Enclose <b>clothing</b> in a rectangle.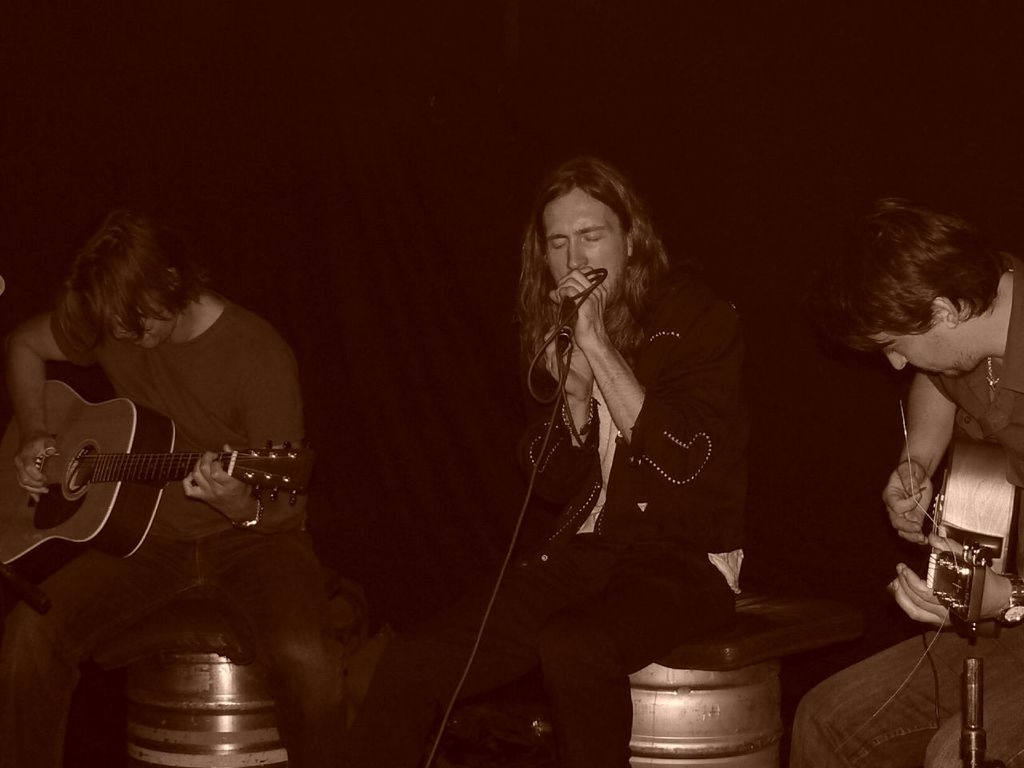
789:265:1023:767.
